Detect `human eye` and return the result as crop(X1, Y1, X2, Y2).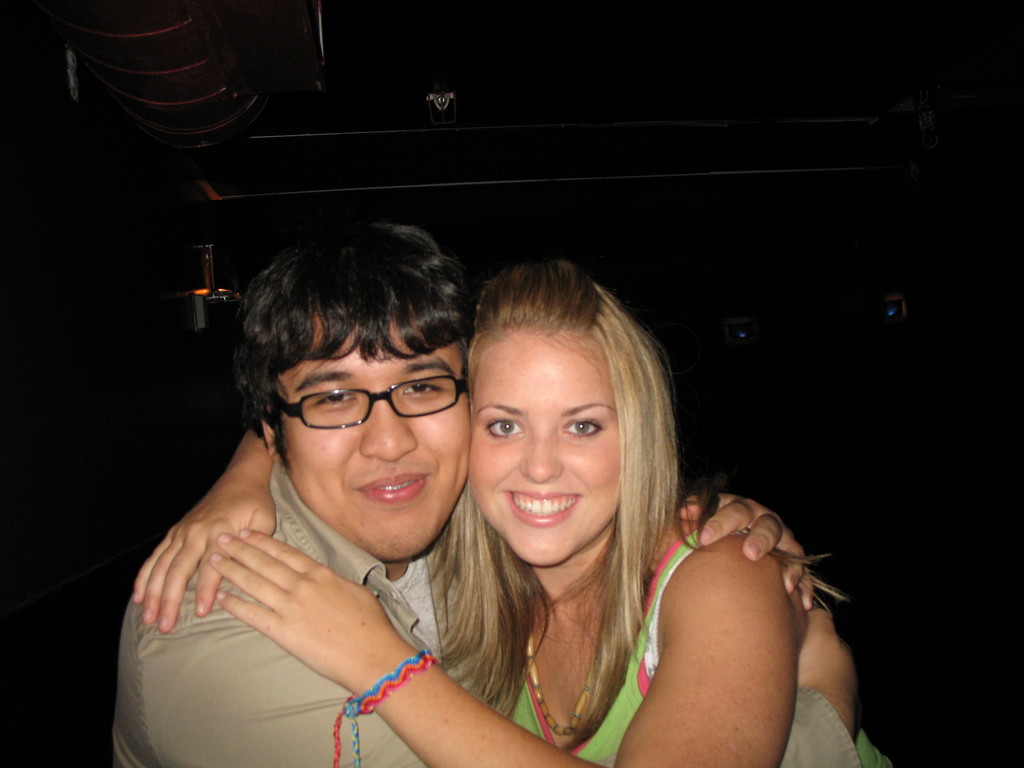
crop(313, 387, 362, 410).
